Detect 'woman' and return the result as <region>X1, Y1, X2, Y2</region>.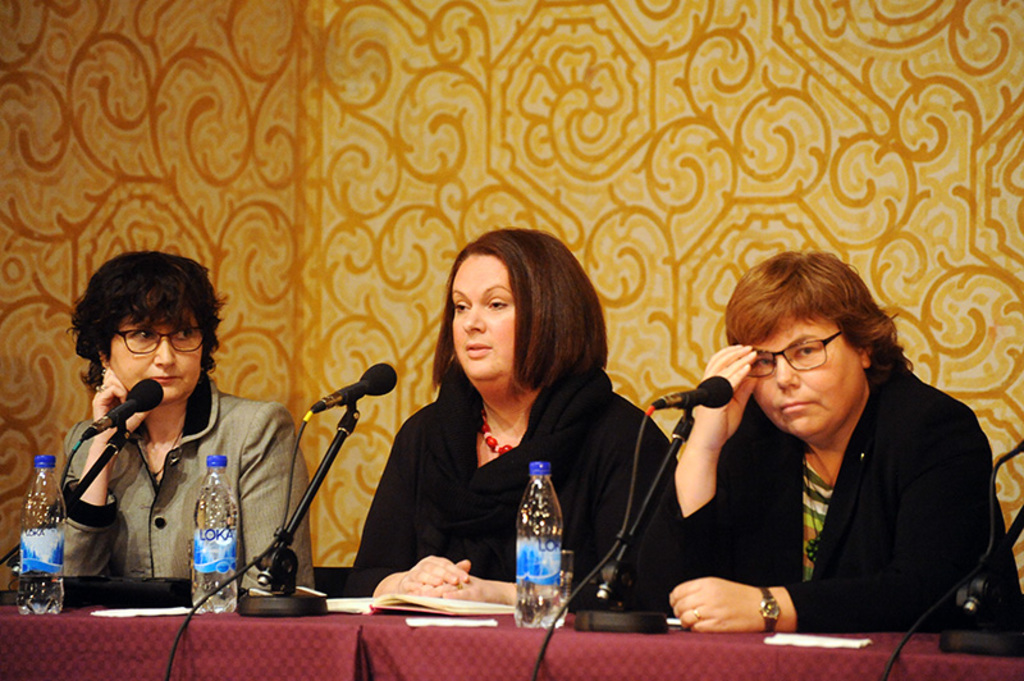
<region>348, 232, 685, 618</region>.
